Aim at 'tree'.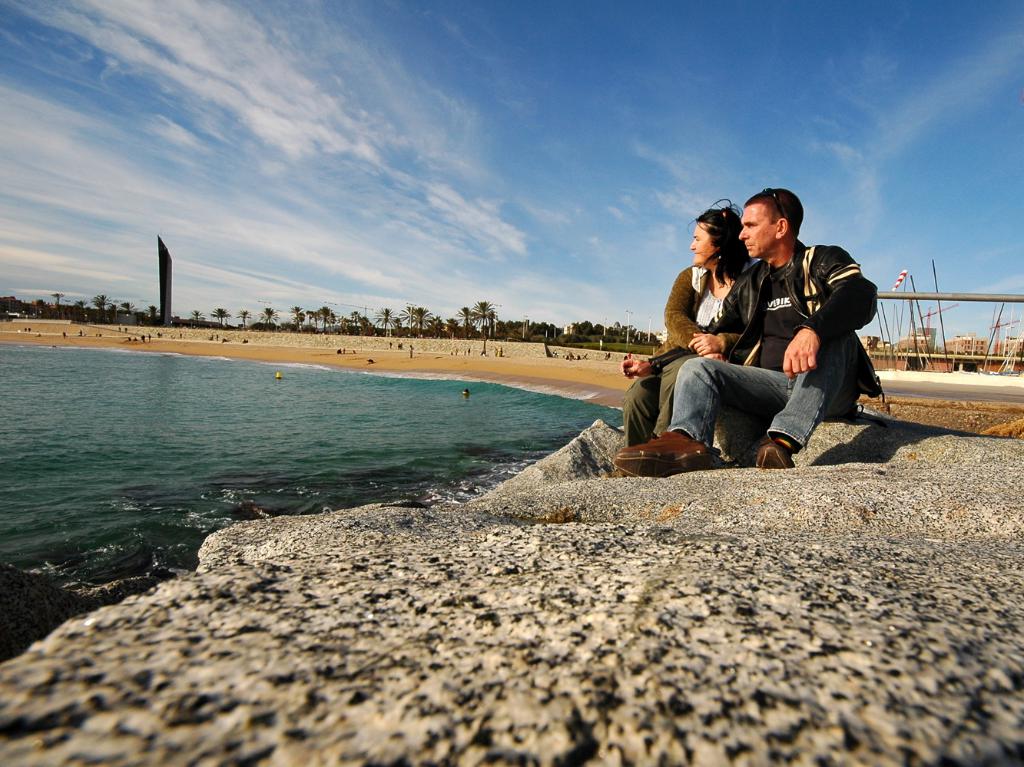
Aimed at select_region(191, 310, 198, 326).
